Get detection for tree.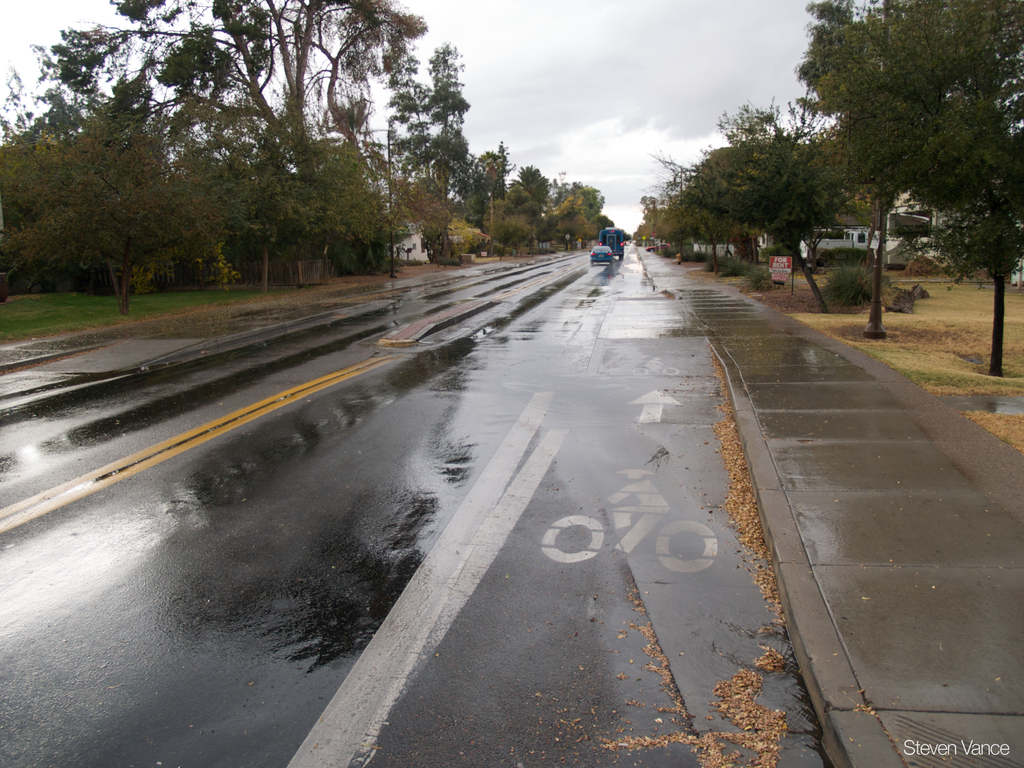
Detection: detection(670, 177, 735, 269).
